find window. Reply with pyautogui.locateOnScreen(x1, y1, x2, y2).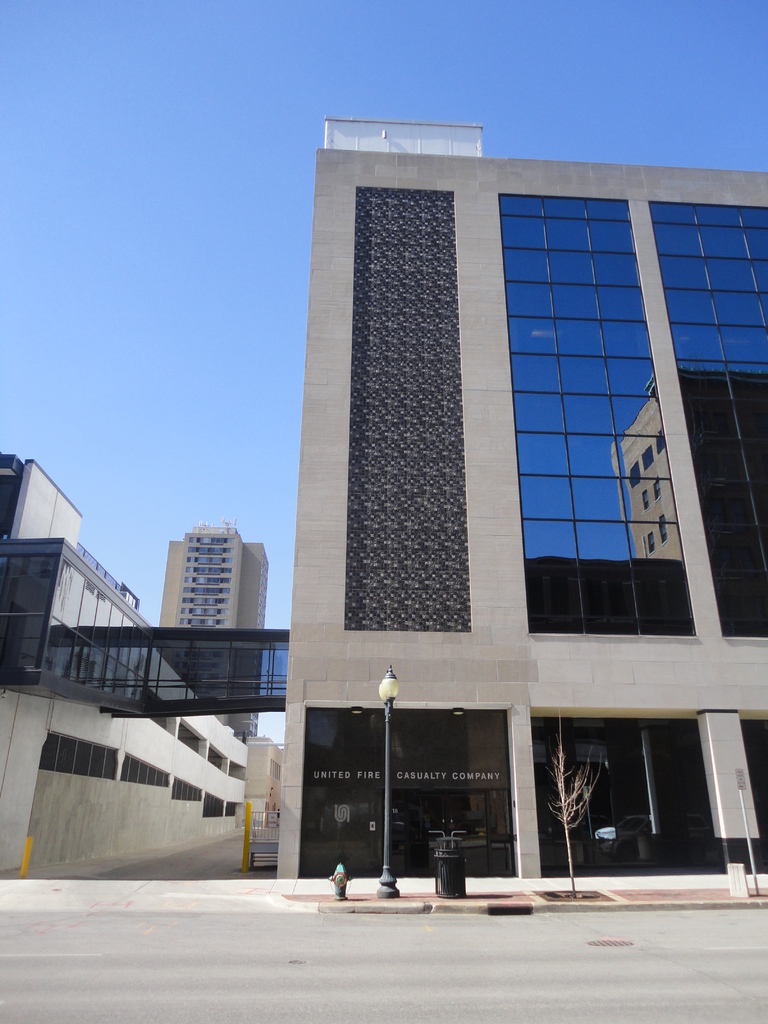
pyautogui.locateOnScreen(499, 195, 703, 636).
